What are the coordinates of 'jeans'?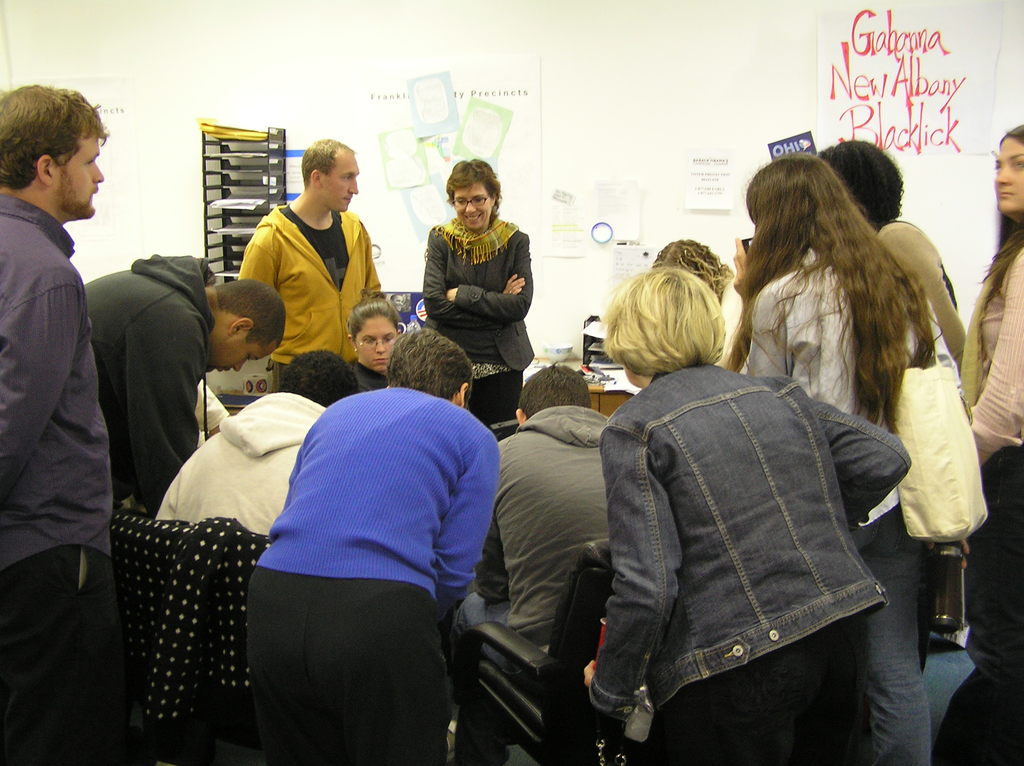
BBox(759, 525, 932, 765).
